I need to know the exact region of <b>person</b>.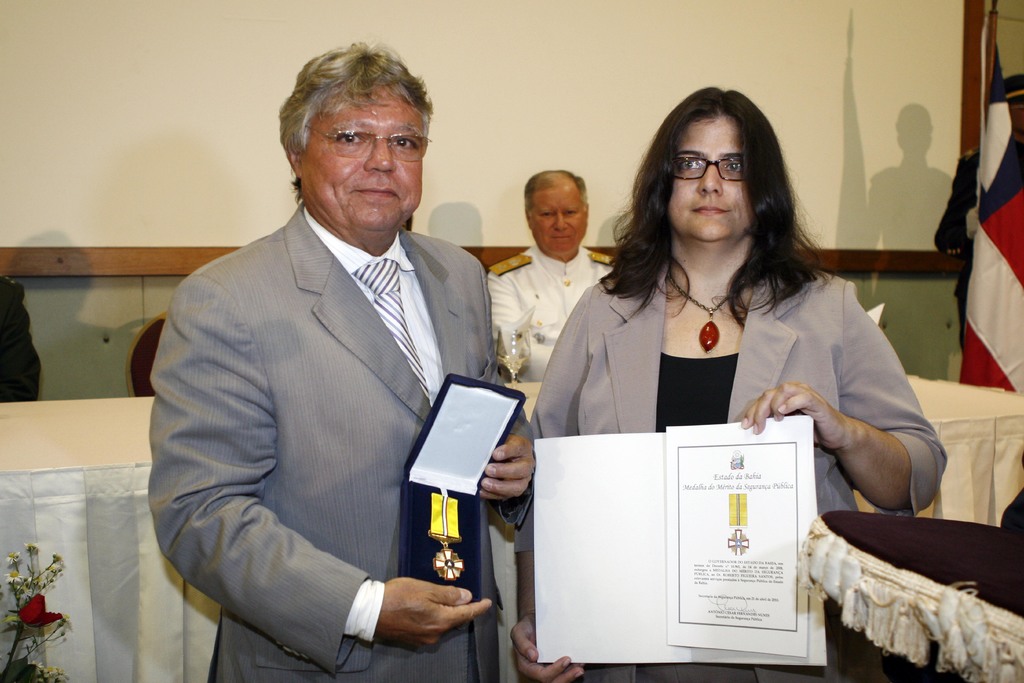
Region: region(0, 274, 40, 400).
